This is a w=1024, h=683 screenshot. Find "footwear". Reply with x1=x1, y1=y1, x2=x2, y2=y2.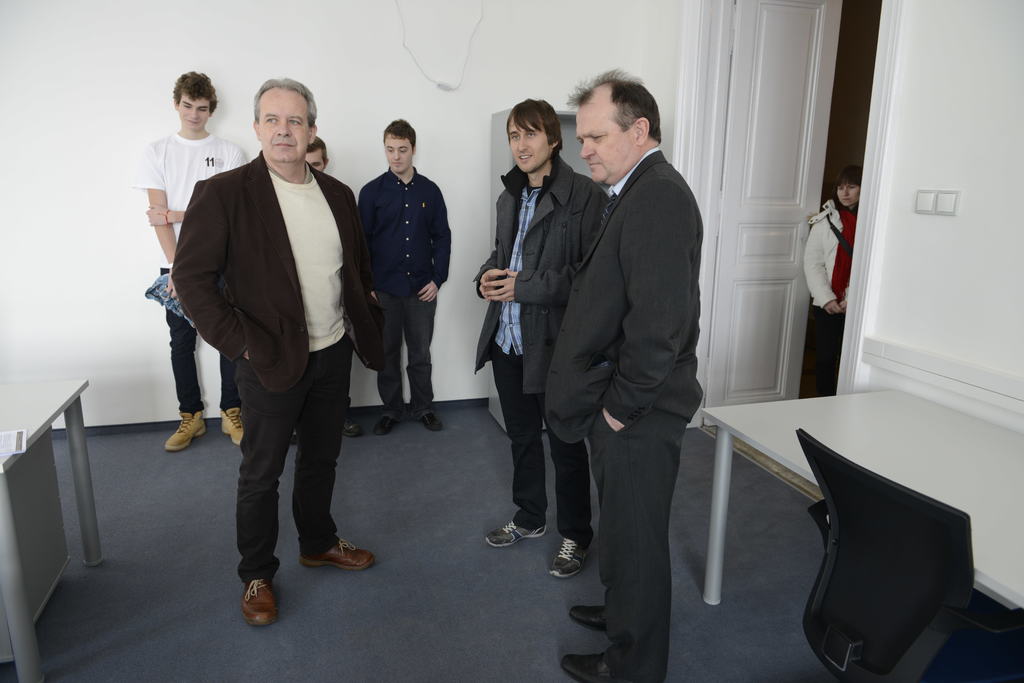
x1=289, y1=428, x2=296, y2=448.
